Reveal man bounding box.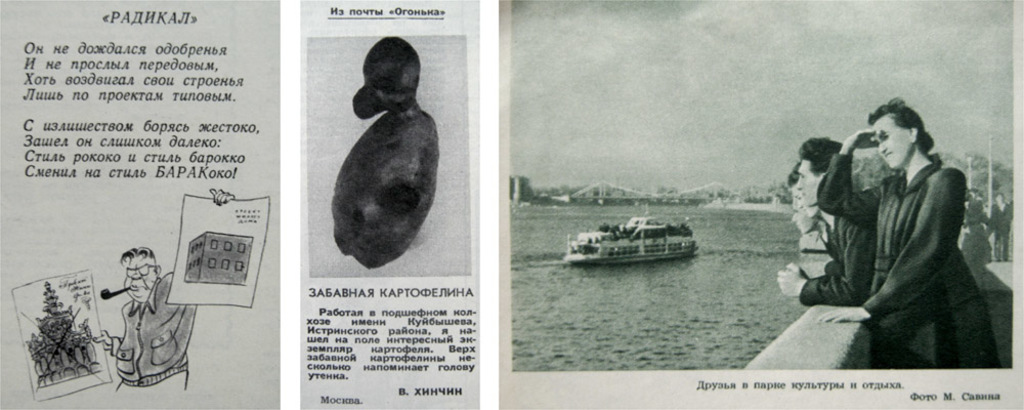
Revealed: box=[770, 131, 1004, 359].
